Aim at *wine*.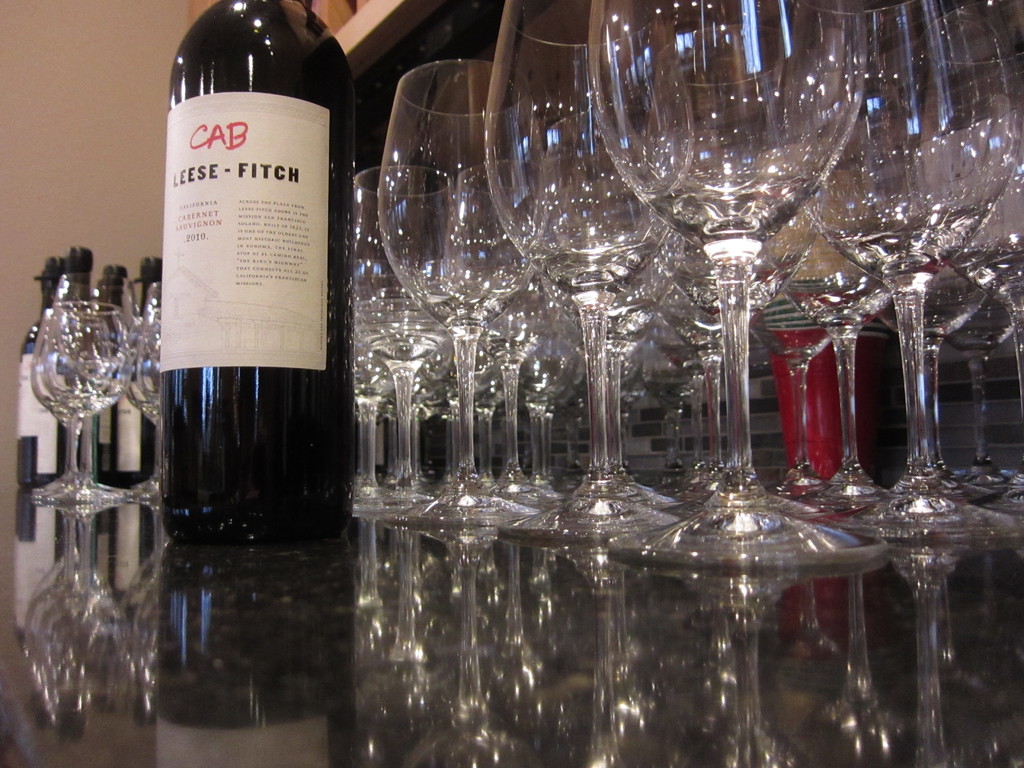
Aimed at 38, 248, 103, 486.
